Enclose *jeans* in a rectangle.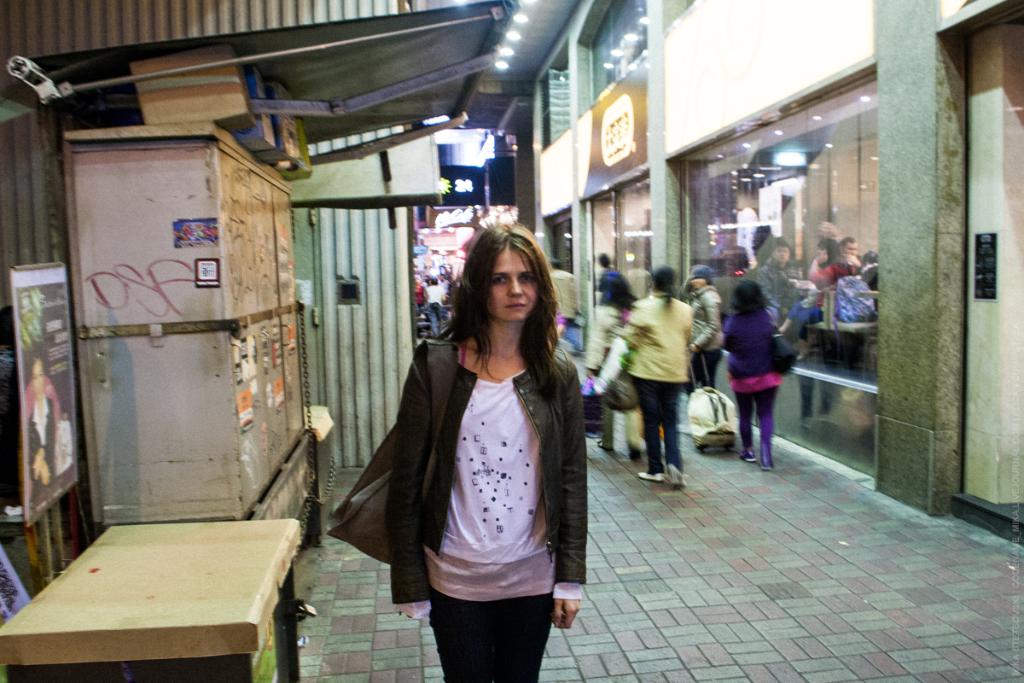
Rect(411, 592, 576, 675).
